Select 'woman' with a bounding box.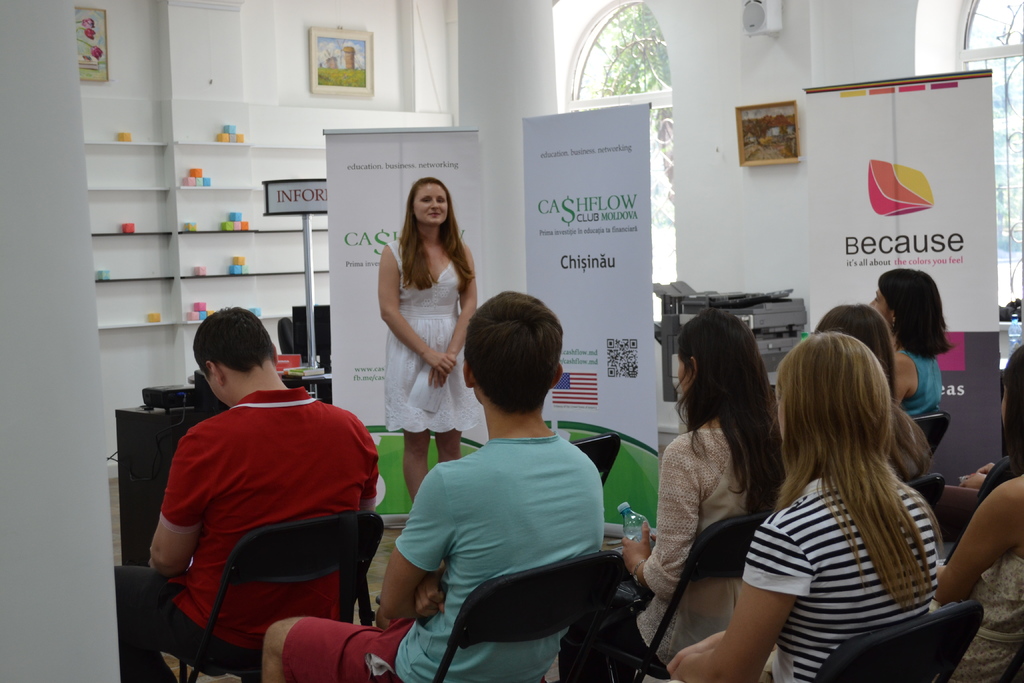
<region>930, 342, 1023, 682</region>.
